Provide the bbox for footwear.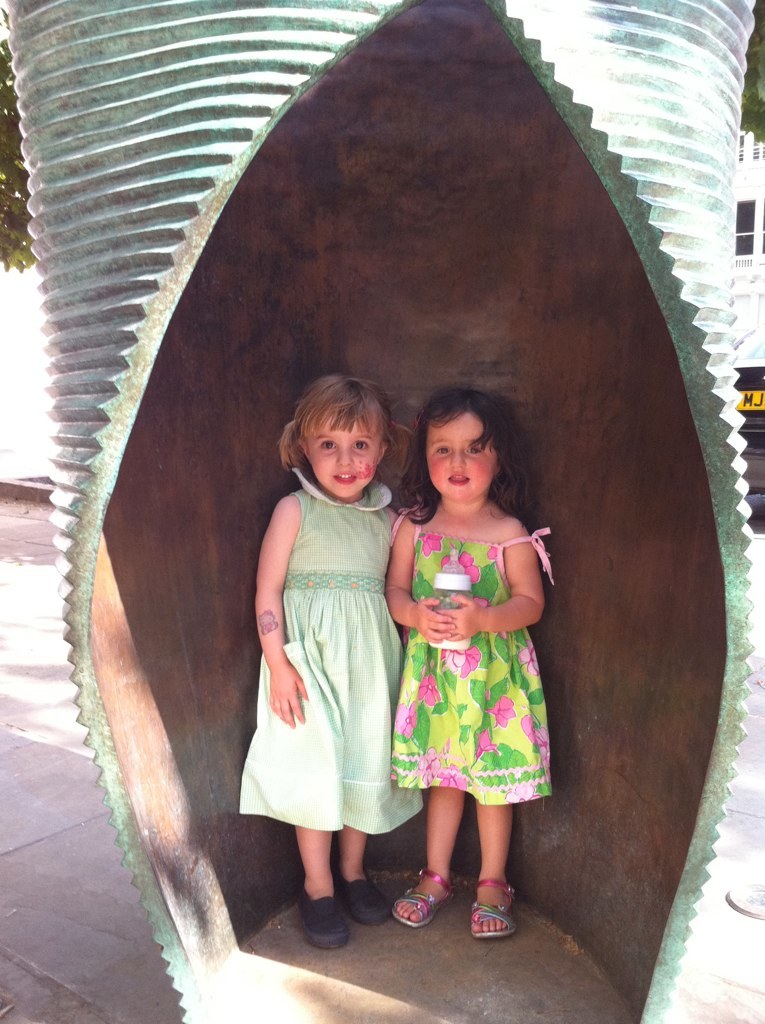
[296,877,343,959].
